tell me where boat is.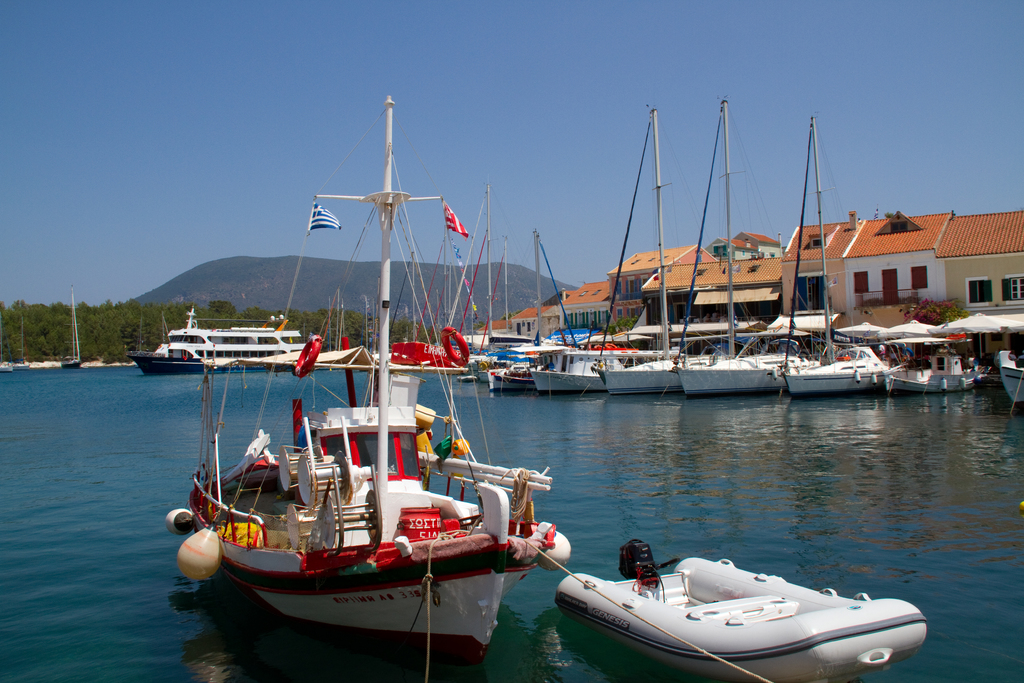
boat is at [593,85,724,409].
